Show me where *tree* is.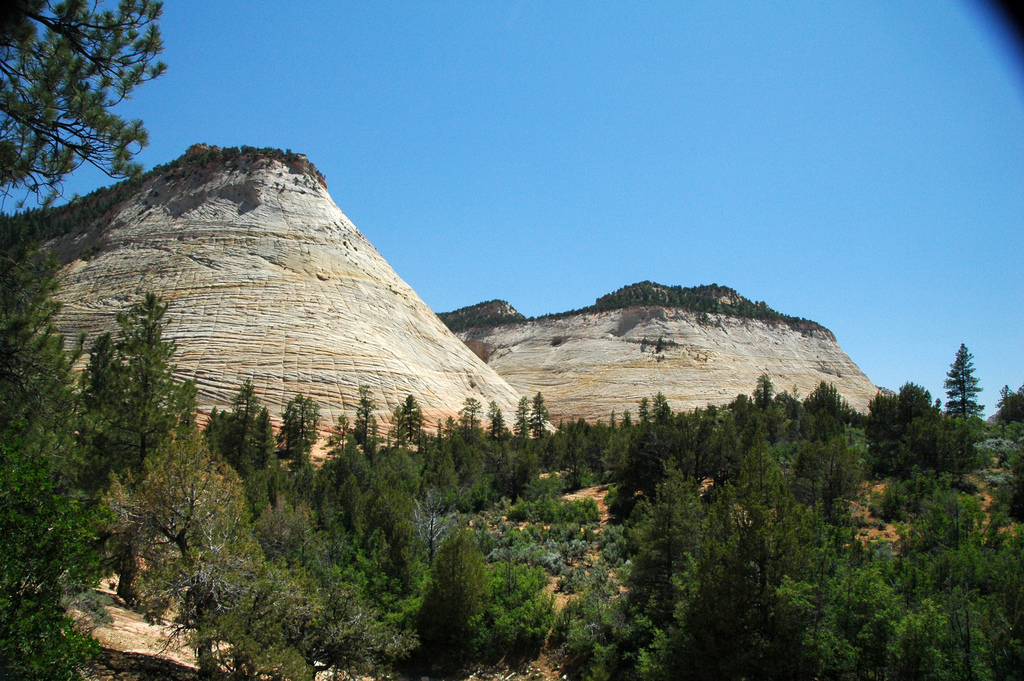
*tree* is at BBox(1, 0, 171, 221).
